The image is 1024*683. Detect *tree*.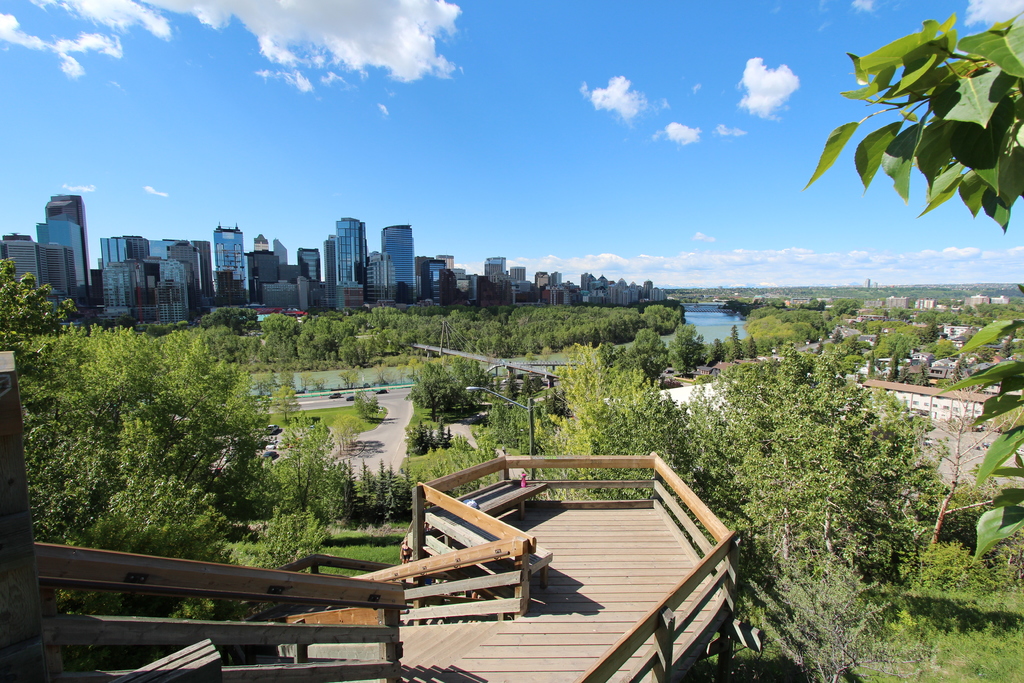
Detection: x1=619, y1=309, x2=645, y2=332.
